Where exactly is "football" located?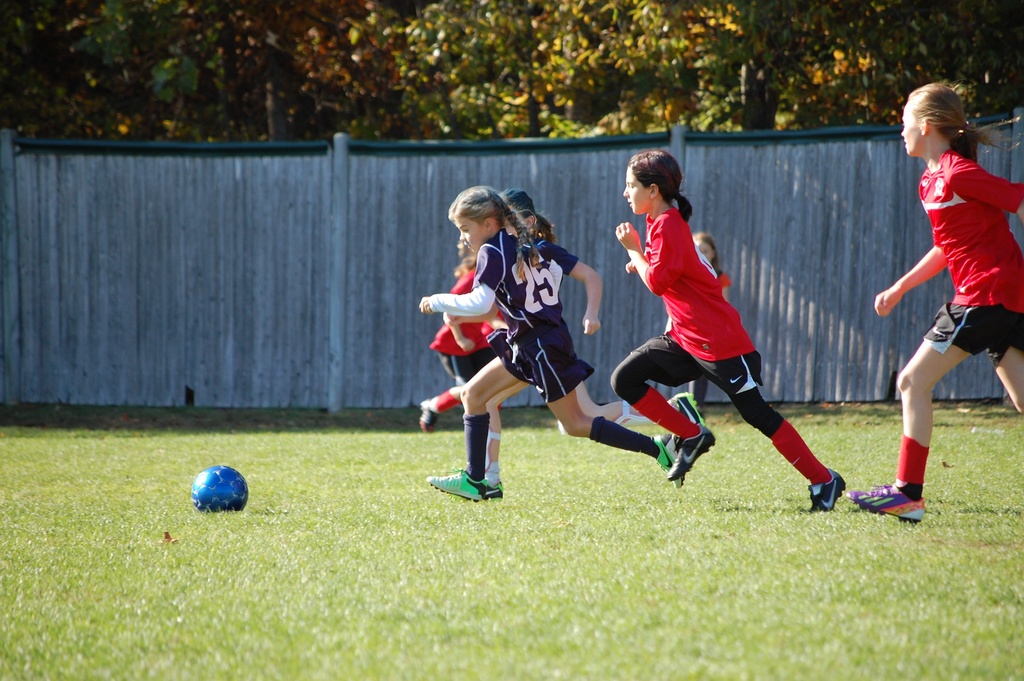
Its bounding box is BBox(191, 465, 248, 515).
